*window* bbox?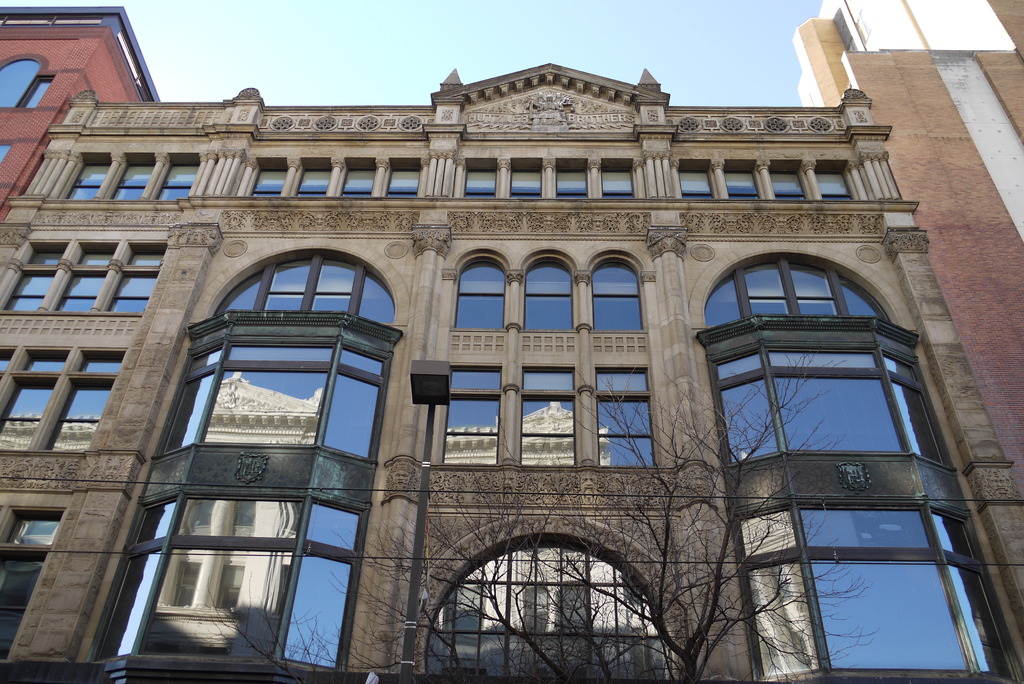
locate(597, 163, 638, 200)
